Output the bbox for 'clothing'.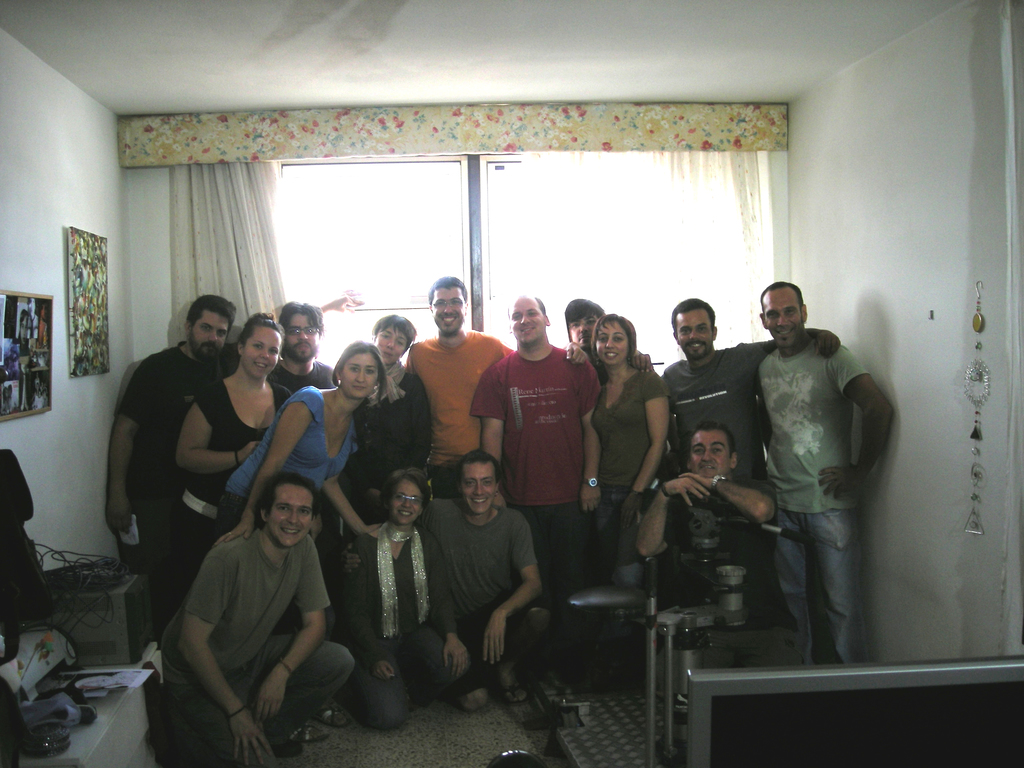
crop(459, 338, 594, 591).
